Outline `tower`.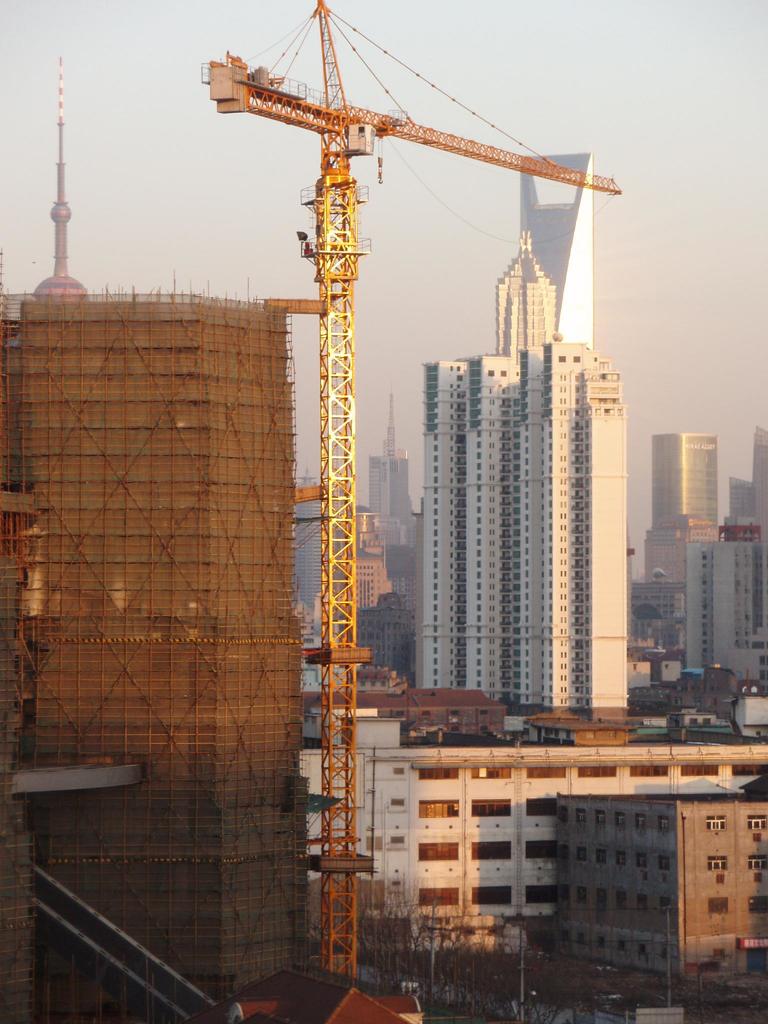
Outline: bbox=(0, 66, 320, 1023).
